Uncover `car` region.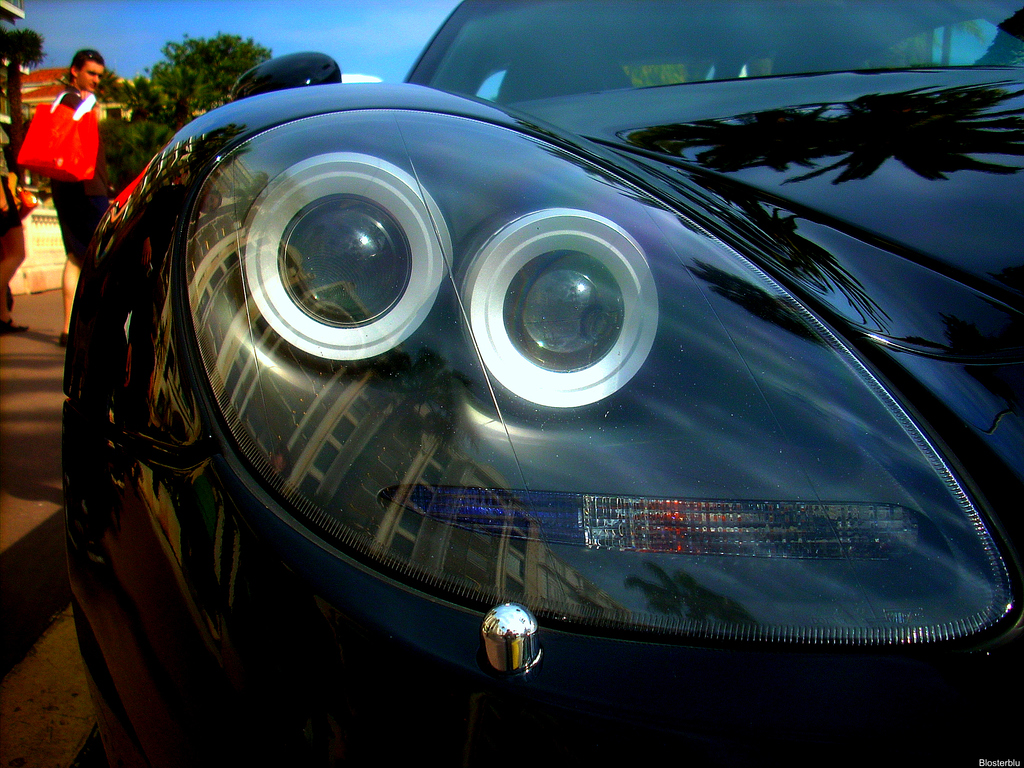
Uncovered: l=60, t=0, r=1023, b=767.
